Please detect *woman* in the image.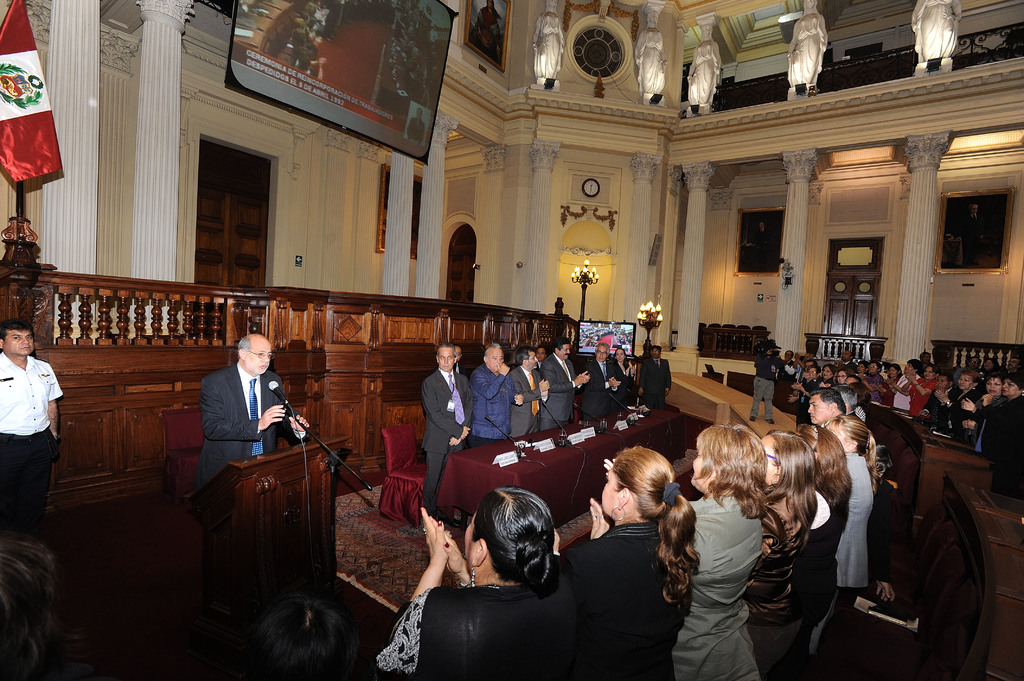
bbox(825, 408, 877, 643).
